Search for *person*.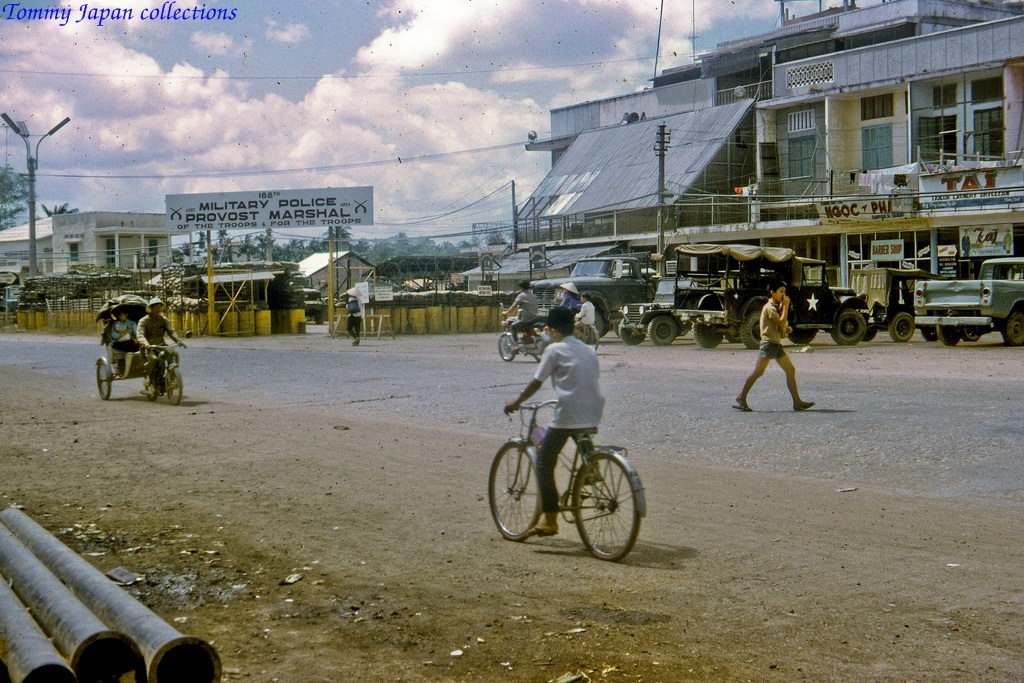
Found at <region>505, 304, 590, 536</region>.
